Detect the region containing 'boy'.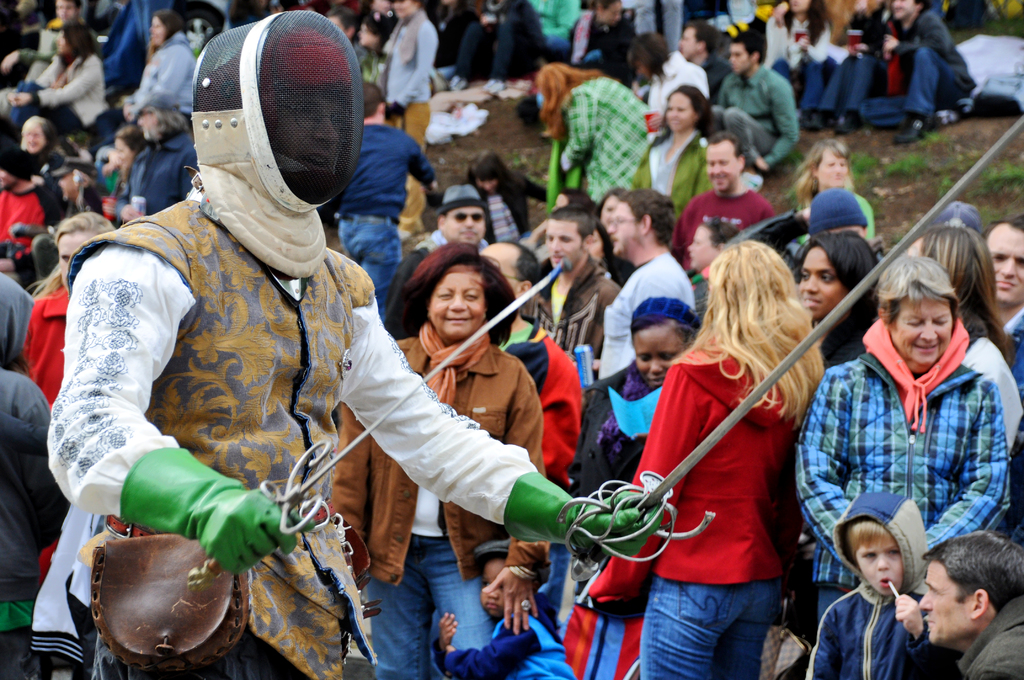
x1=810, y1=490, x2=945, y2=679.
